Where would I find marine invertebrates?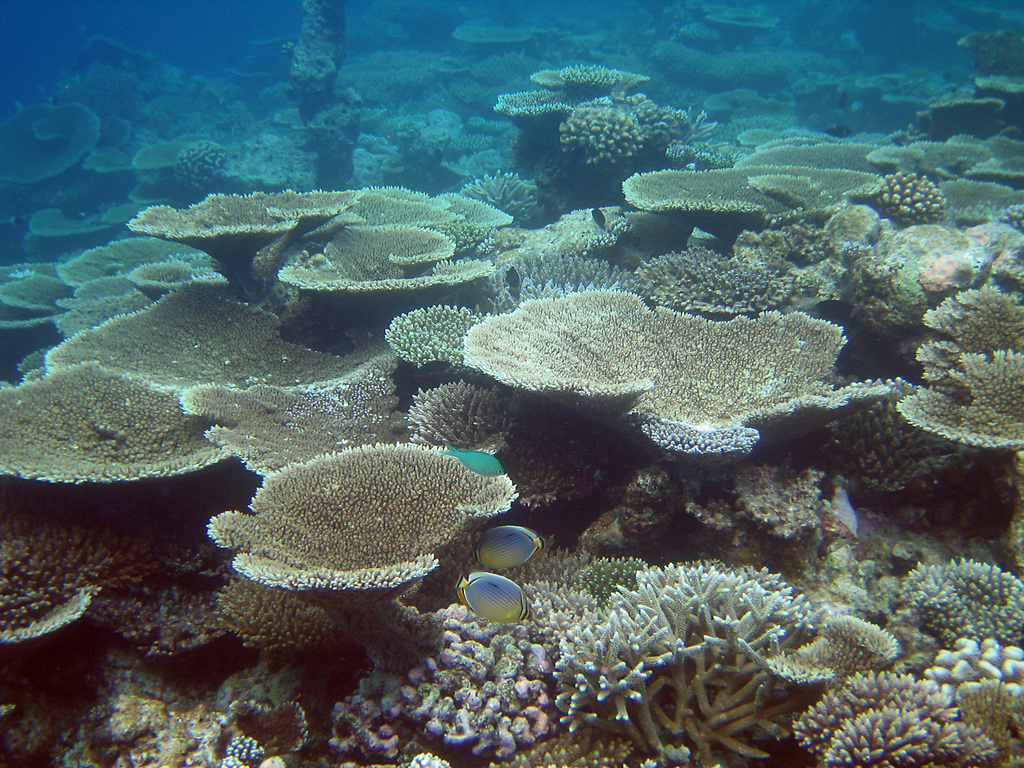
At l=117, t=176, r=404, b=295.
